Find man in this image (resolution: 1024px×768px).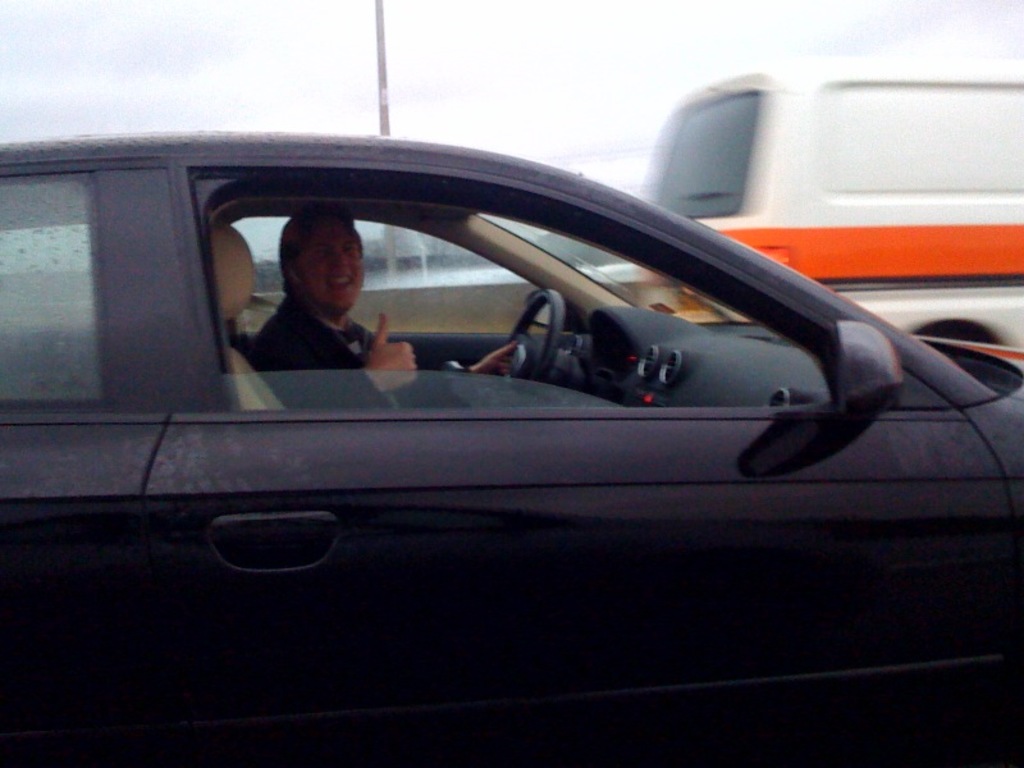
[x1=184, y1=225, x2=408, y2=380].
